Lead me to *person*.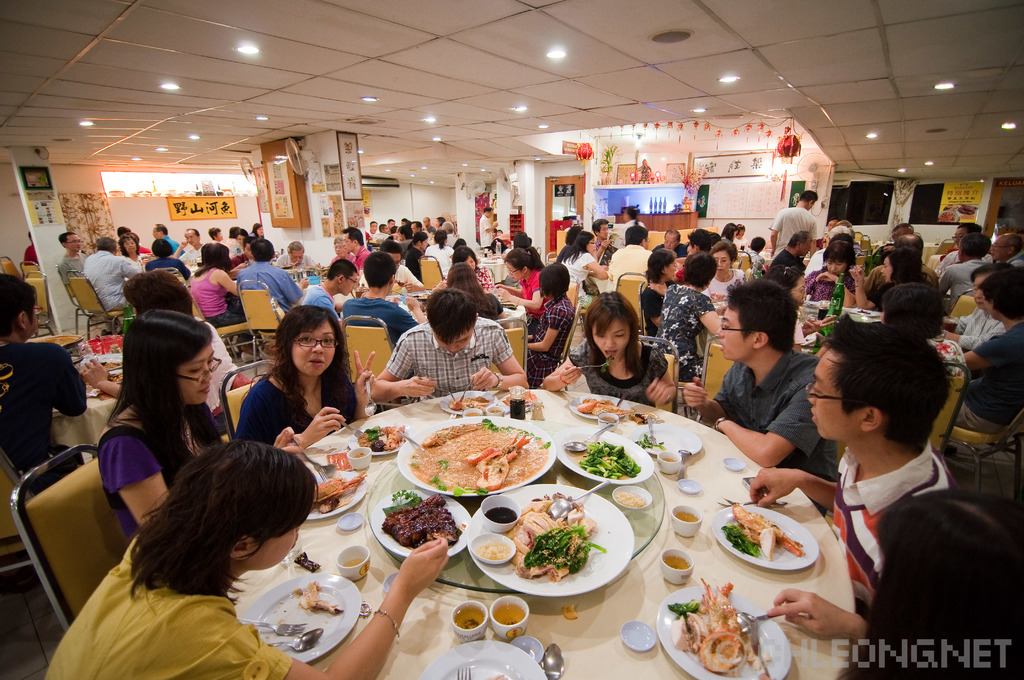
Lead to l=527, t=262, r=576, b=391.
